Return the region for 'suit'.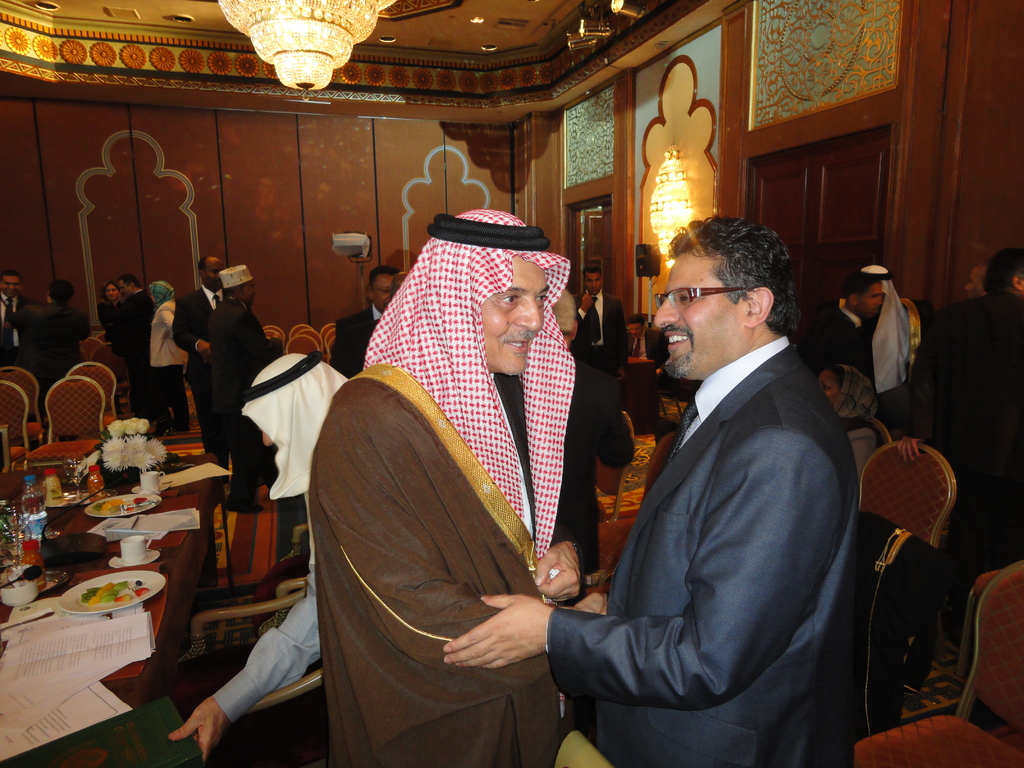
[left=172, top=286, right=228, bottom=468].
